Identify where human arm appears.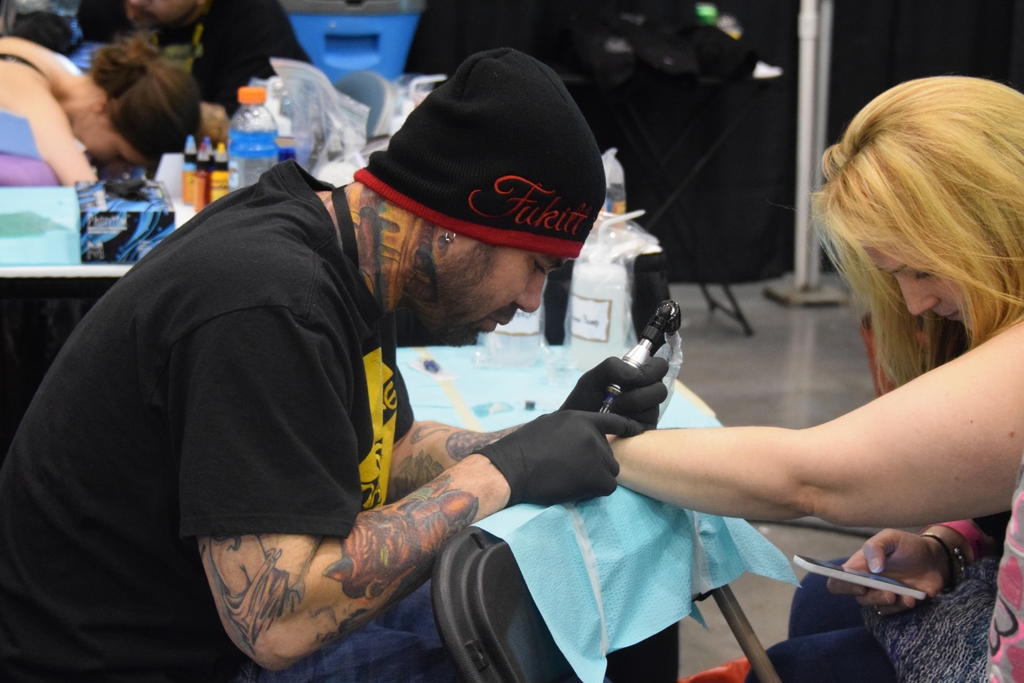
Appears at x1=820 y1=518 x2=999 y2=620.
